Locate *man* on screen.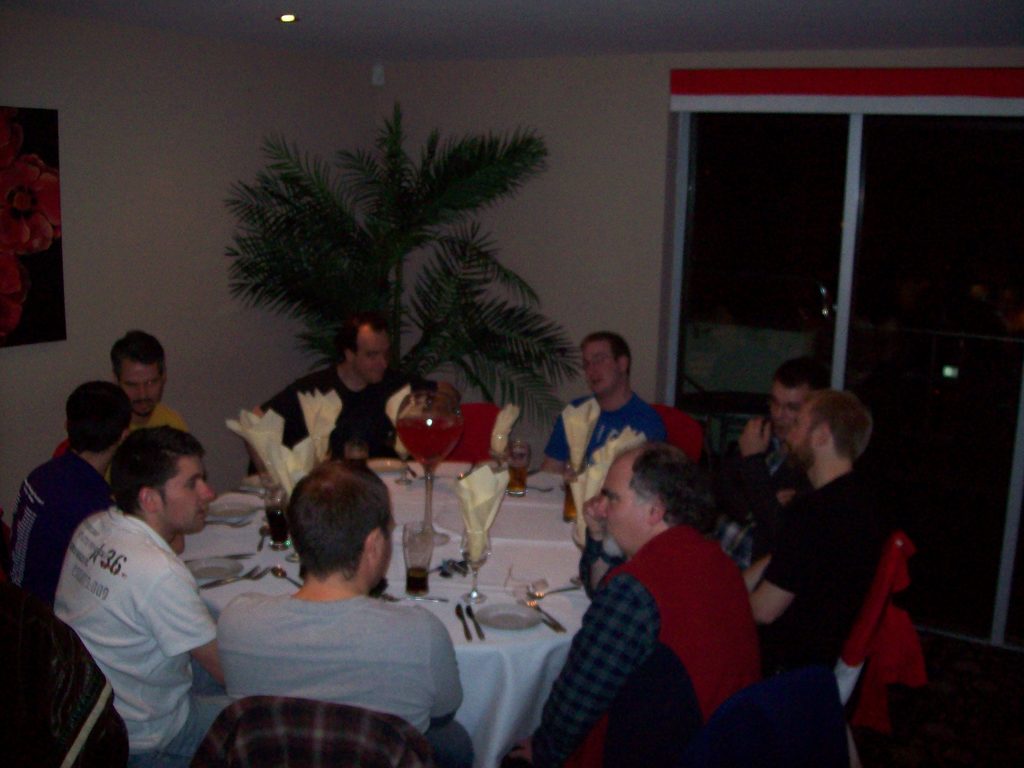
On screen at bbox=(510, 439, 768, 767).
